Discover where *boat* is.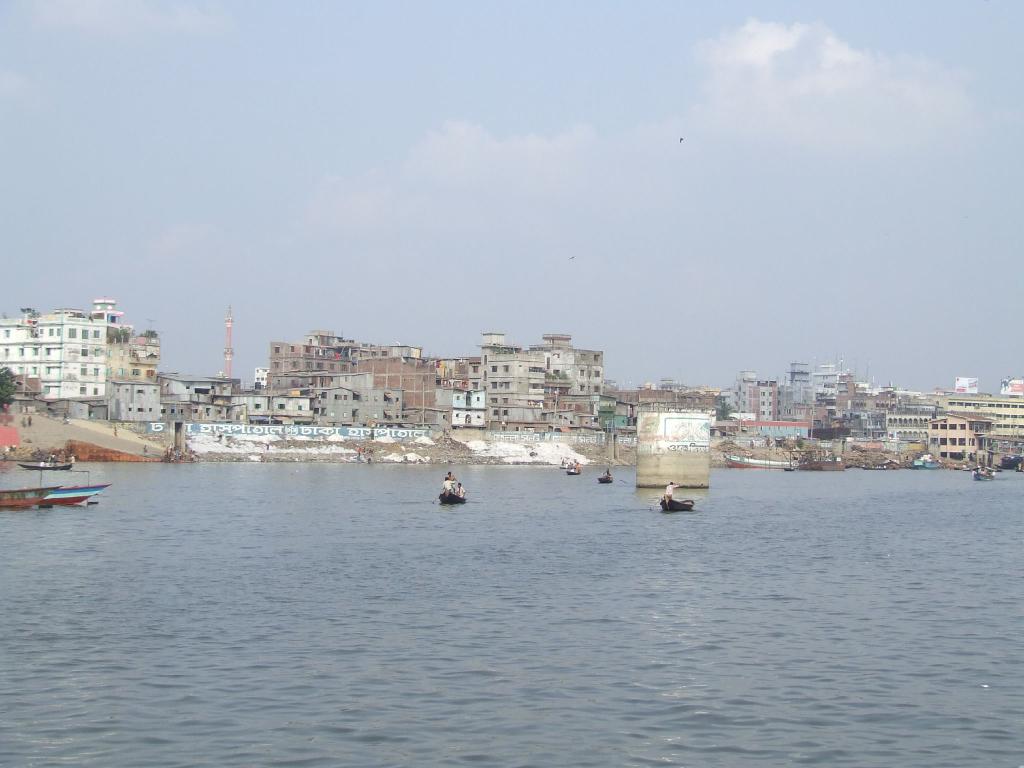
Discovered at region(596, 476, 612, 484).
